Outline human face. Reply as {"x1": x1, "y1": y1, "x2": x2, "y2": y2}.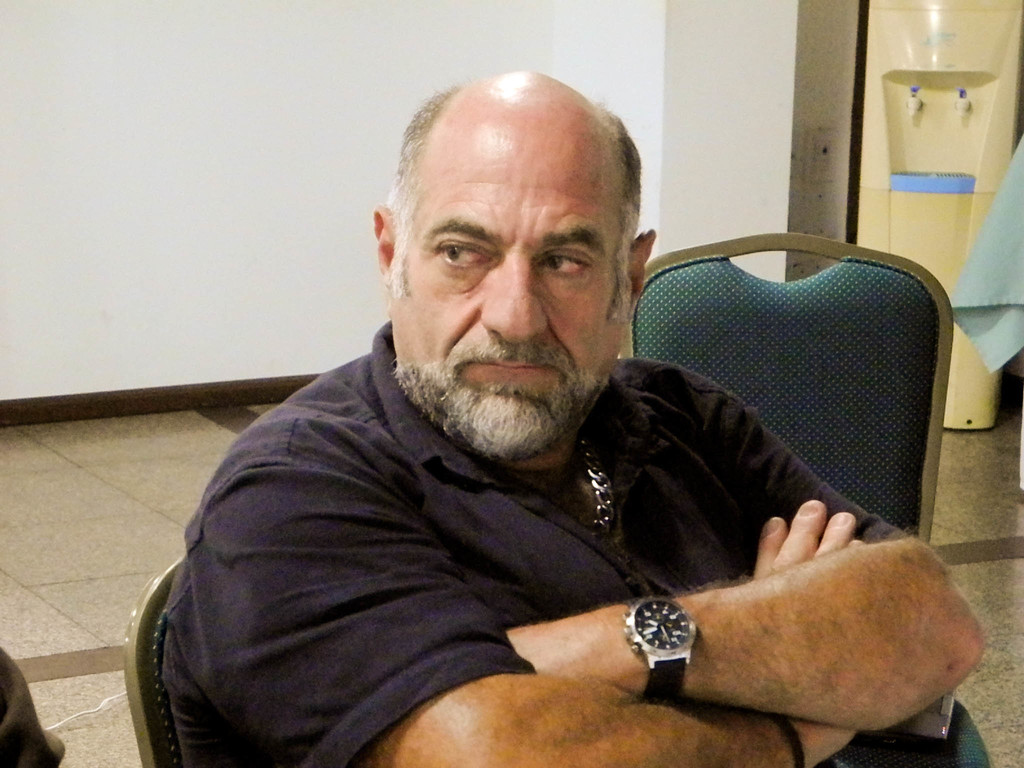
{"x1": 393, "y1": 108, "x2": 634, "y2": 457}.
